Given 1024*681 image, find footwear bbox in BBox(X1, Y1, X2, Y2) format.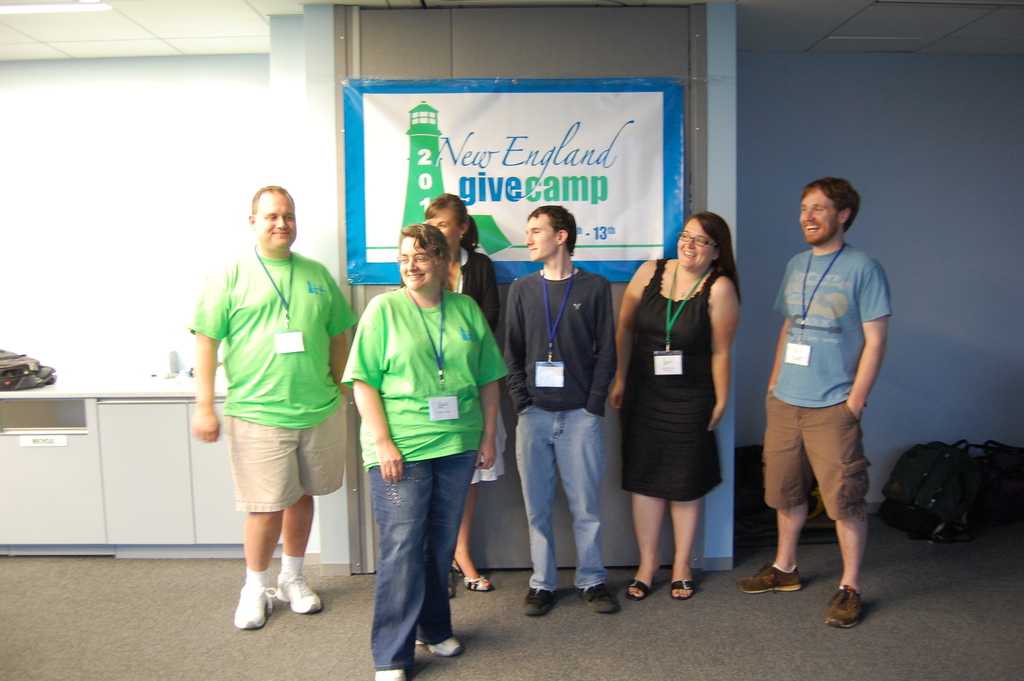
BBox(577, 587, 618, 616).
